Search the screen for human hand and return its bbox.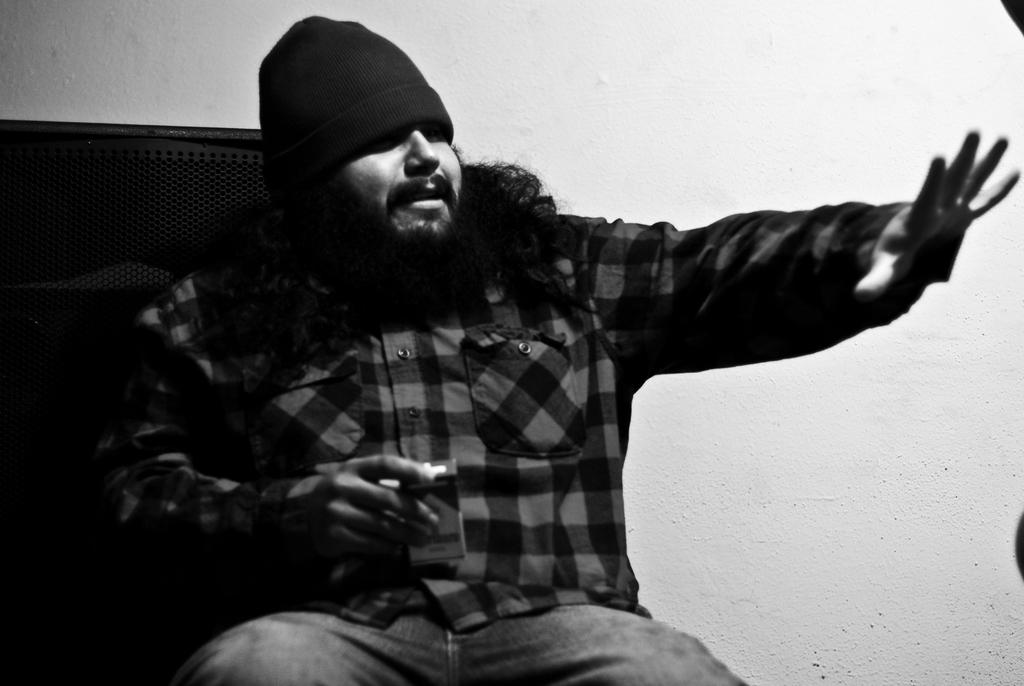
Found: <bbox>854, 127, 1023, 306</bbox>.
